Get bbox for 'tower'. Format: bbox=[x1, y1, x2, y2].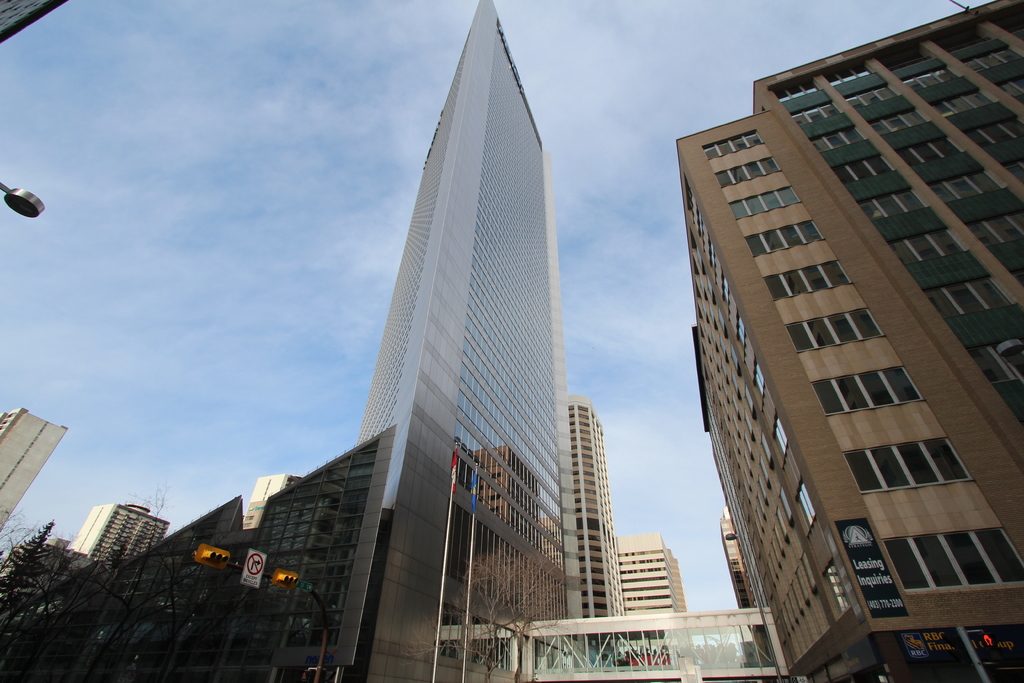
bbox=[0, 410, 68, 544].
